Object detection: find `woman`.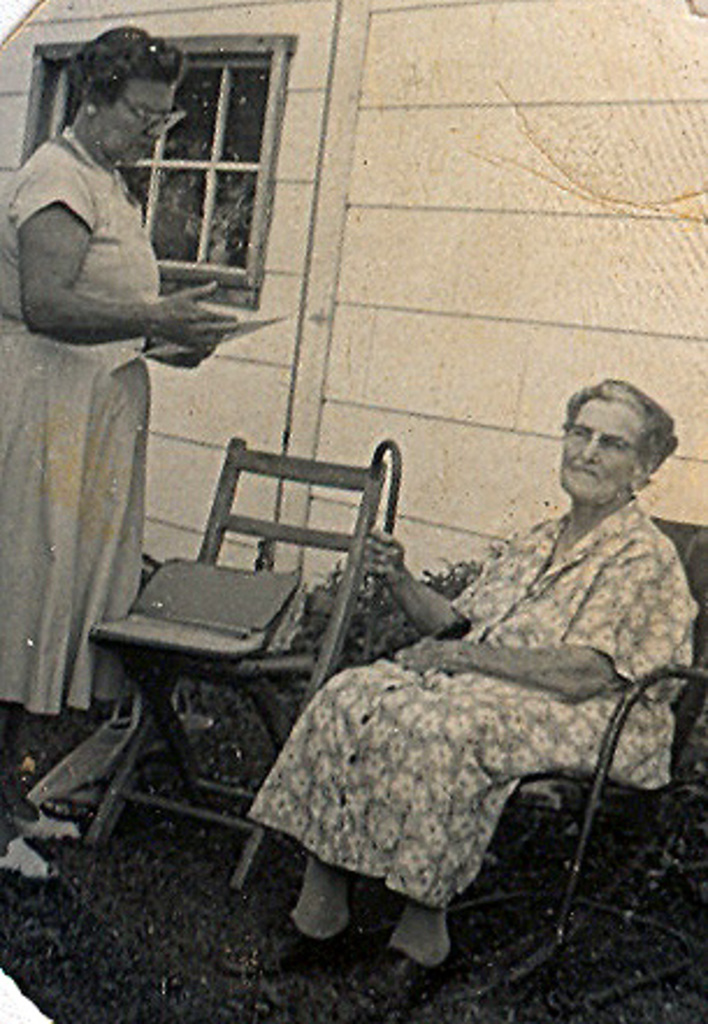
[left=0, top=26, right=241, bottom=878].
